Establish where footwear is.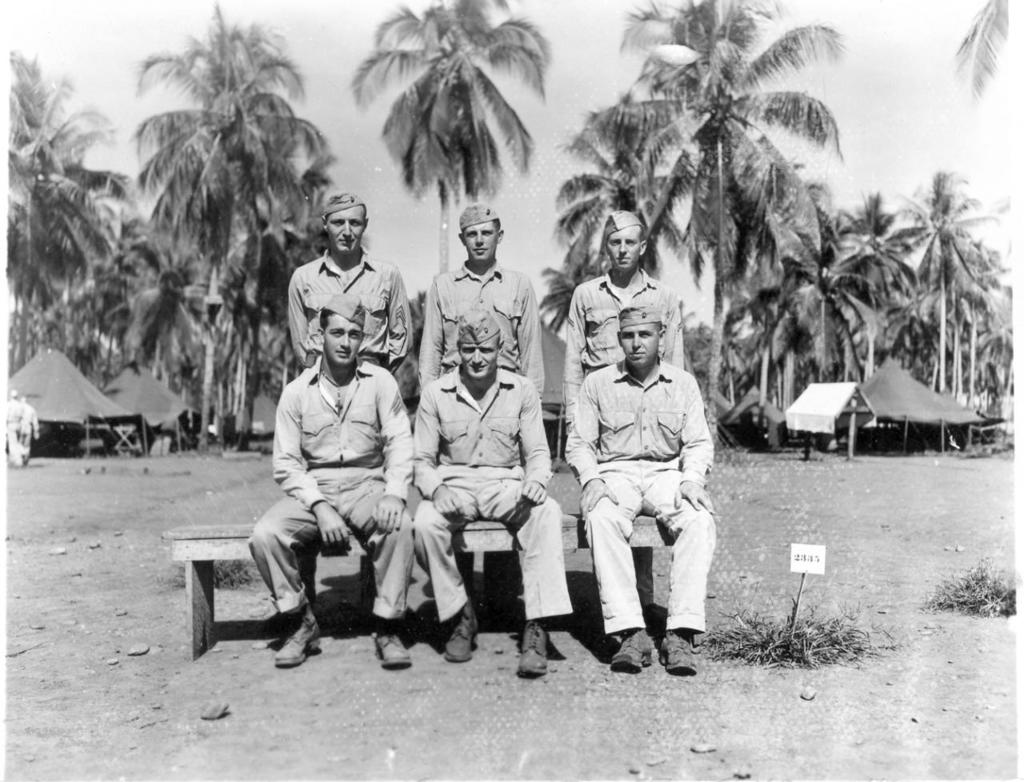
Established at Rect(380, 628, 406, 669).
